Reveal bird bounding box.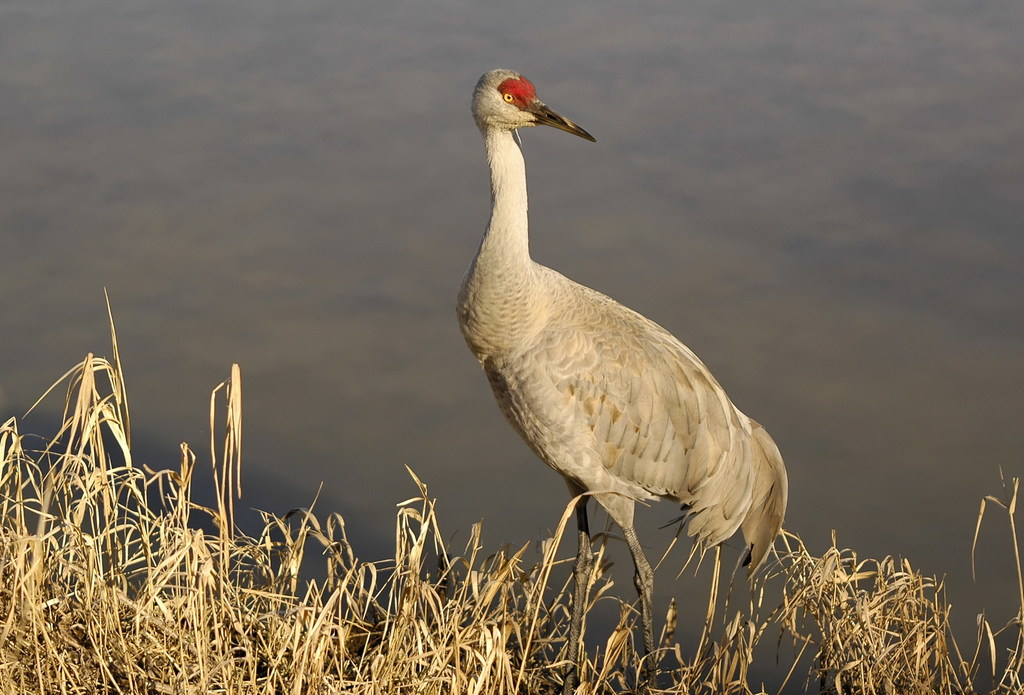
Revealed: bbox=(443, 76, 791, 626).
